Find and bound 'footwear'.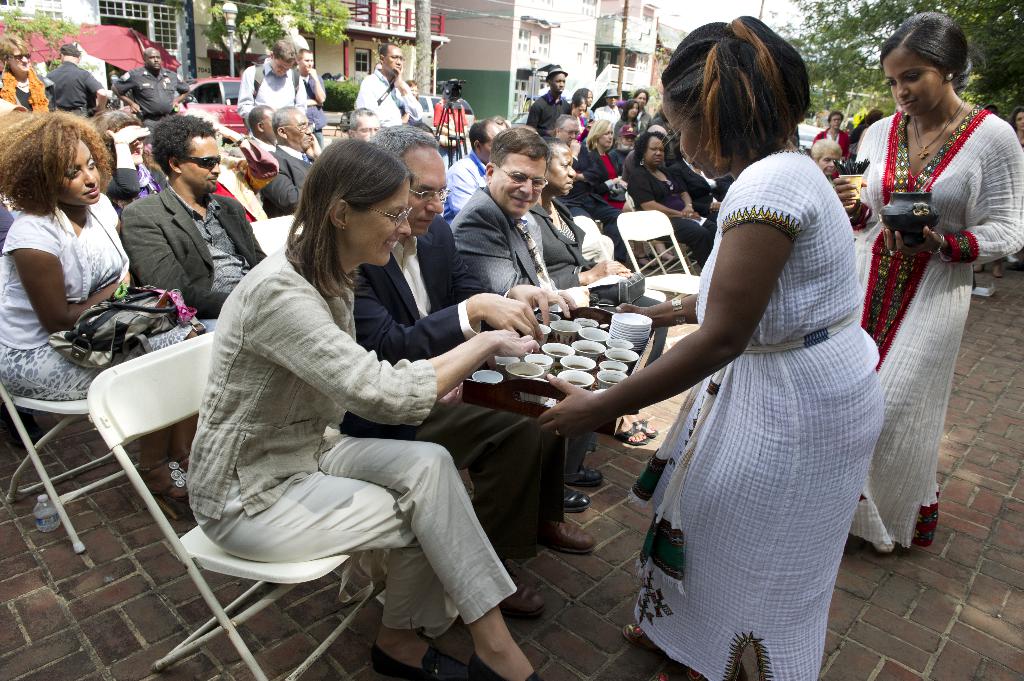
Bound: select_region(370, 640, 469, 680).
